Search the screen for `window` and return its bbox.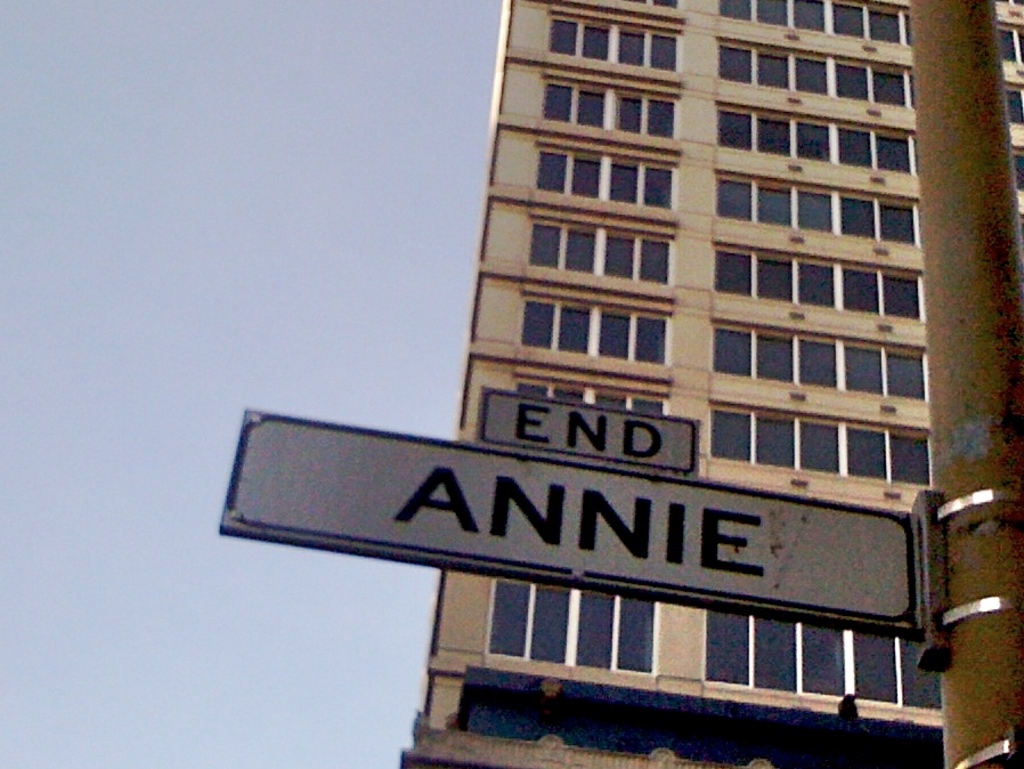
Found: Rect(997, 27, 1021, 65).
